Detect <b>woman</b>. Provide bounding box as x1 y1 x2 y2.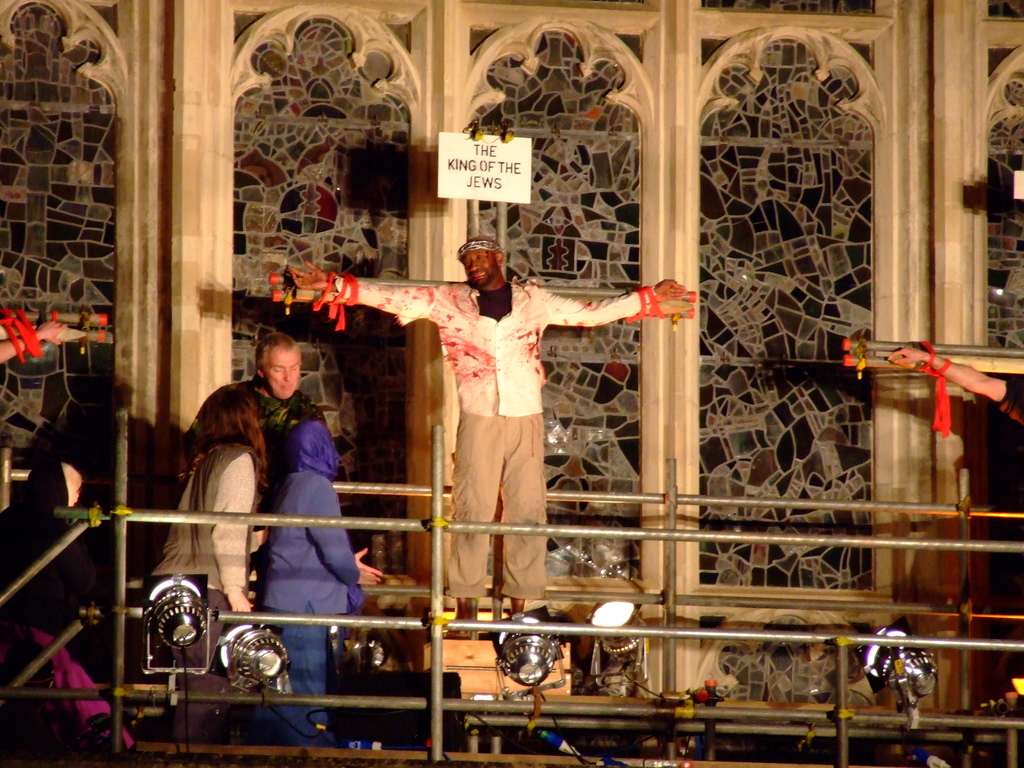
260 415 380 732.
